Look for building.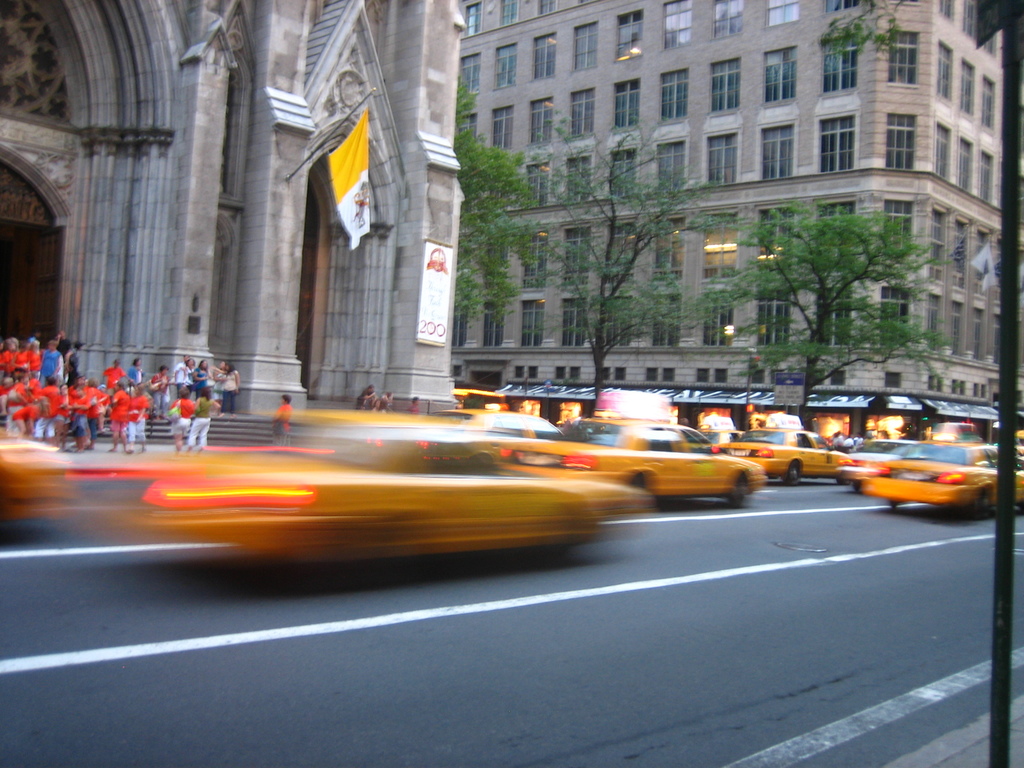
Found: pyautogui.locateOnScreen(458, 0, 1004, 437).
